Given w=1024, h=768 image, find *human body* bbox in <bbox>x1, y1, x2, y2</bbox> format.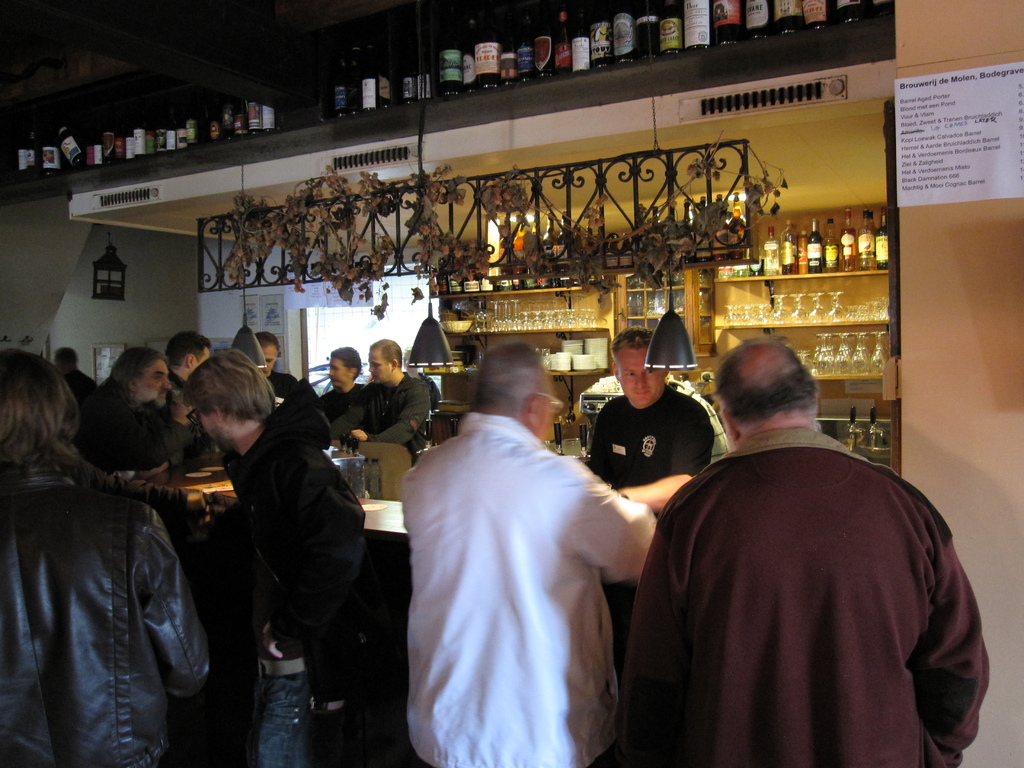
<bbox>0, 465, 220, 767</bbox>.
